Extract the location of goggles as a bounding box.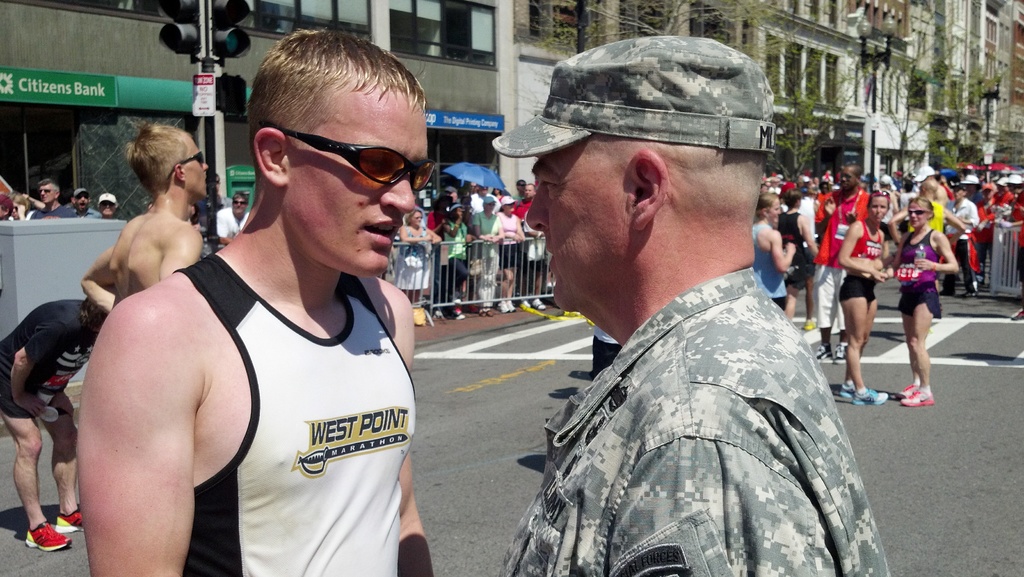
[left=36, top=187, right=54, bottom=195].
